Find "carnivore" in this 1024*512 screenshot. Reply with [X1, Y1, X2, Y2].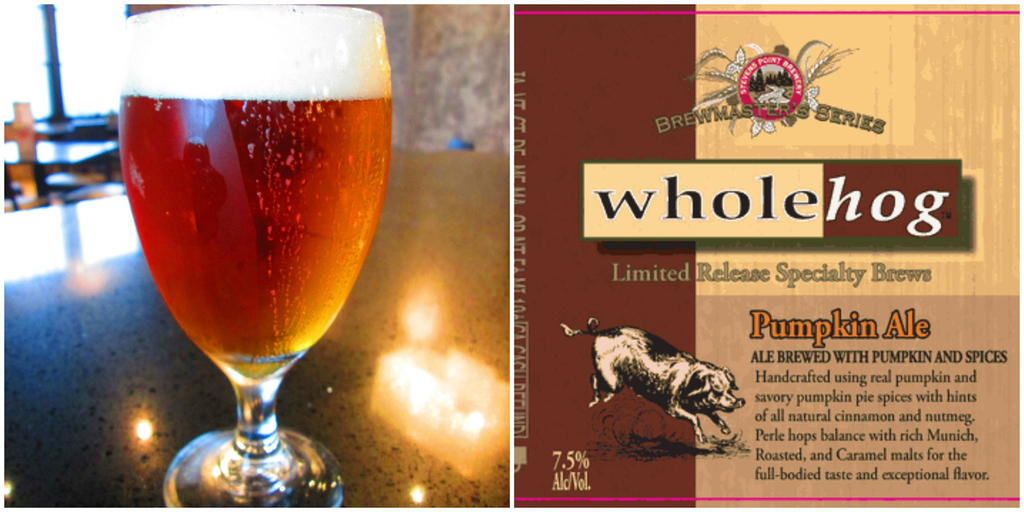
[602, 319, 753, 441].
